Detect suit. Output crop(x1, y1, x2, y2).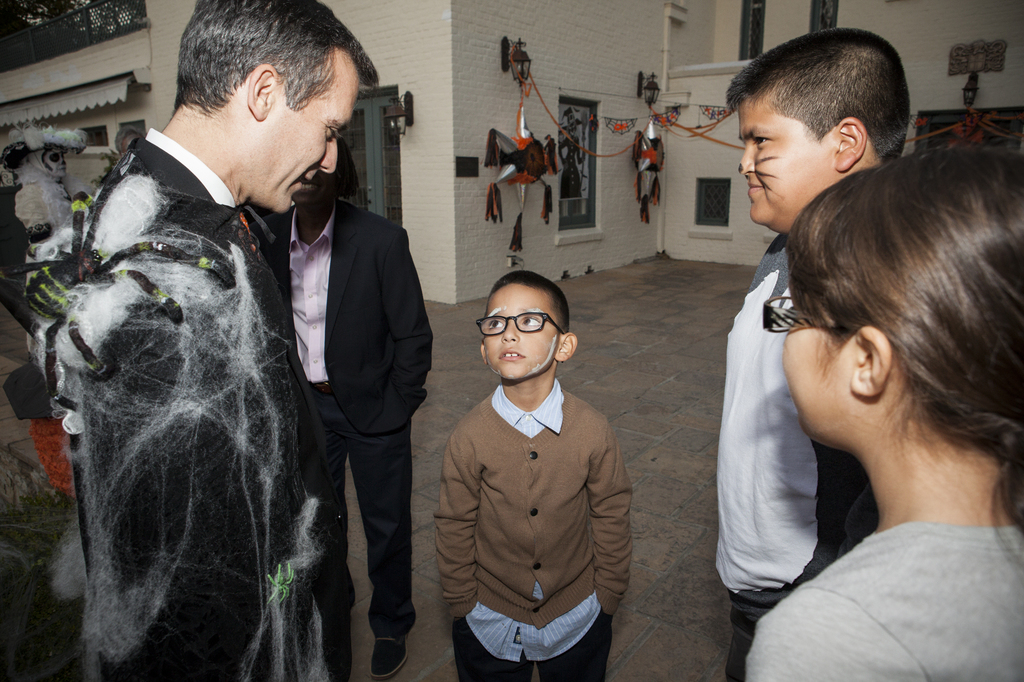
crop(294, 155, 433, 662).
